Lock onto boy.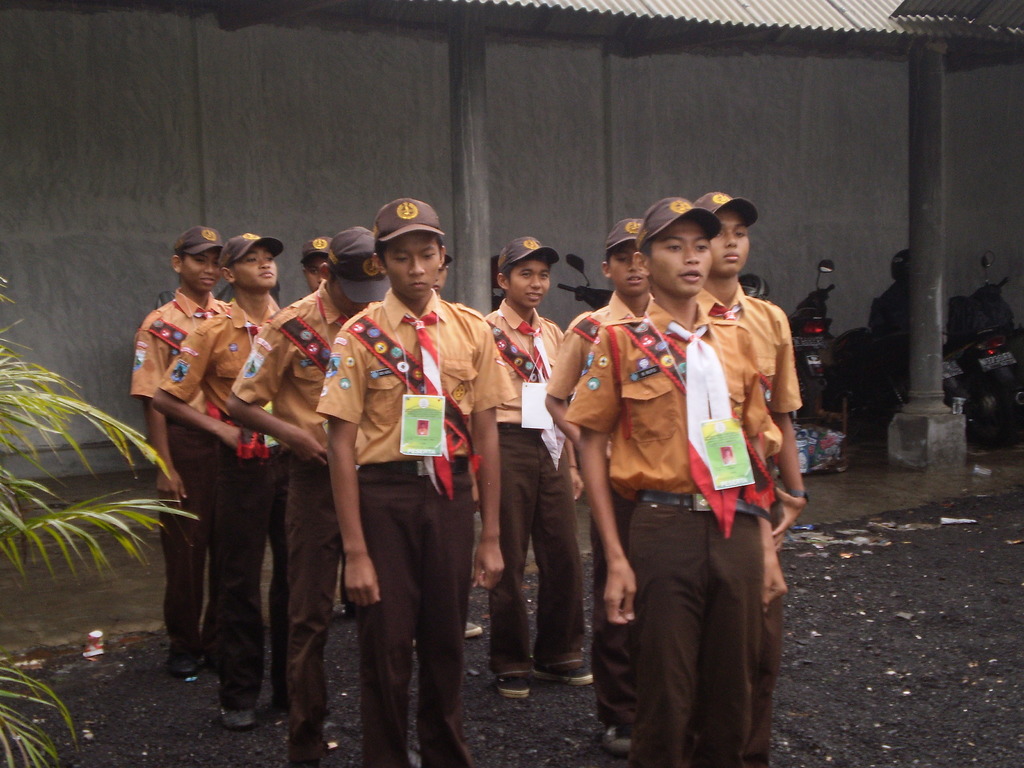
Locked: <box>541,216,655,760</box>.
